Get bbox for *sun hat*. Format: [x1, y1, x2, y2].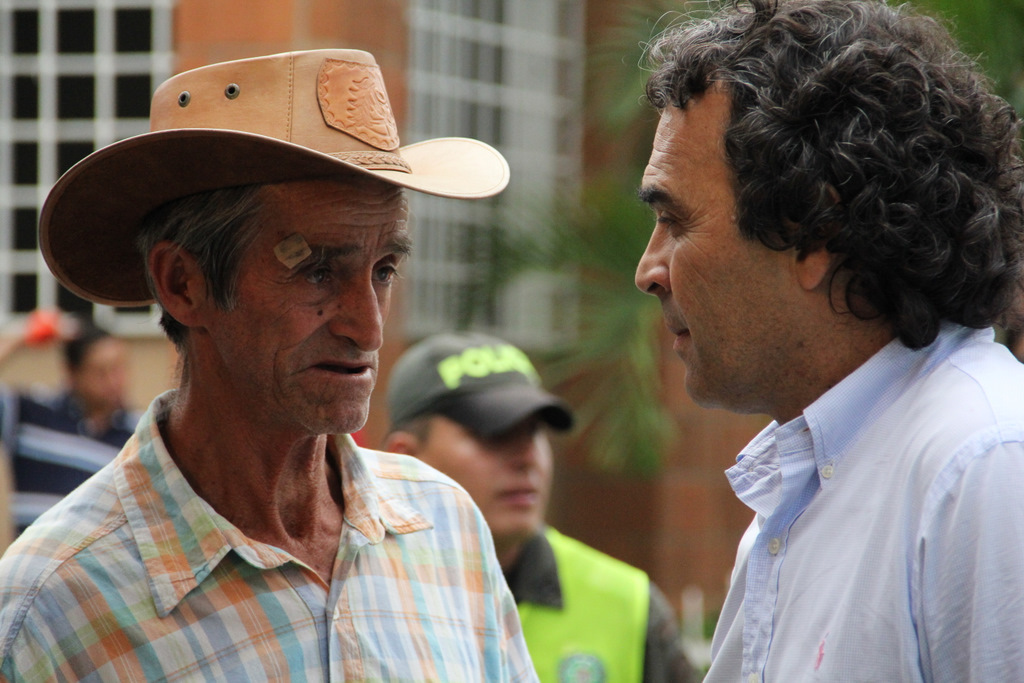
[387, 330, 579, 453].
